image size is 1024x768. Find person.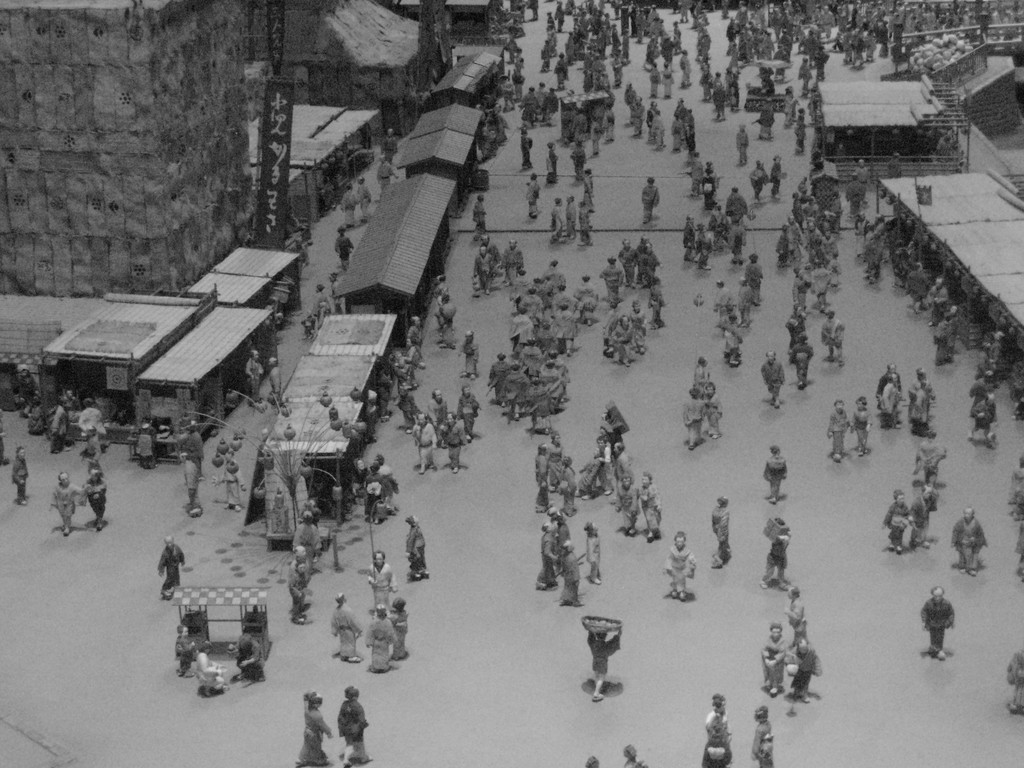
<box>584,167,595,213</box>.
